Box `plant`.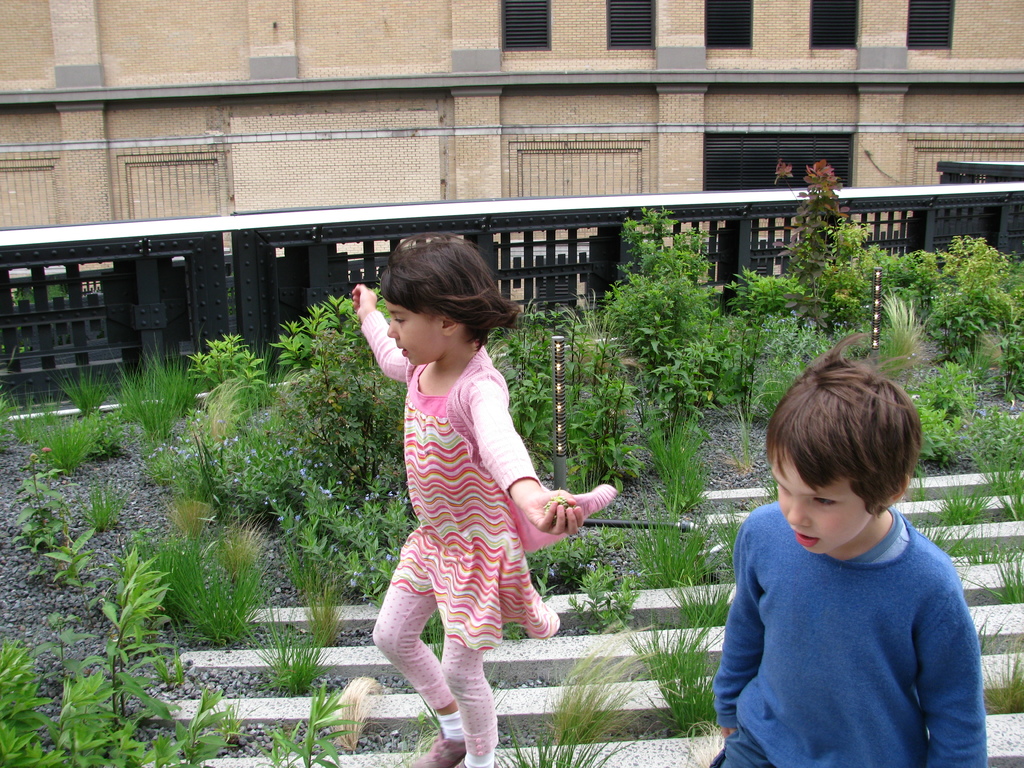
[152,637,195,685].
